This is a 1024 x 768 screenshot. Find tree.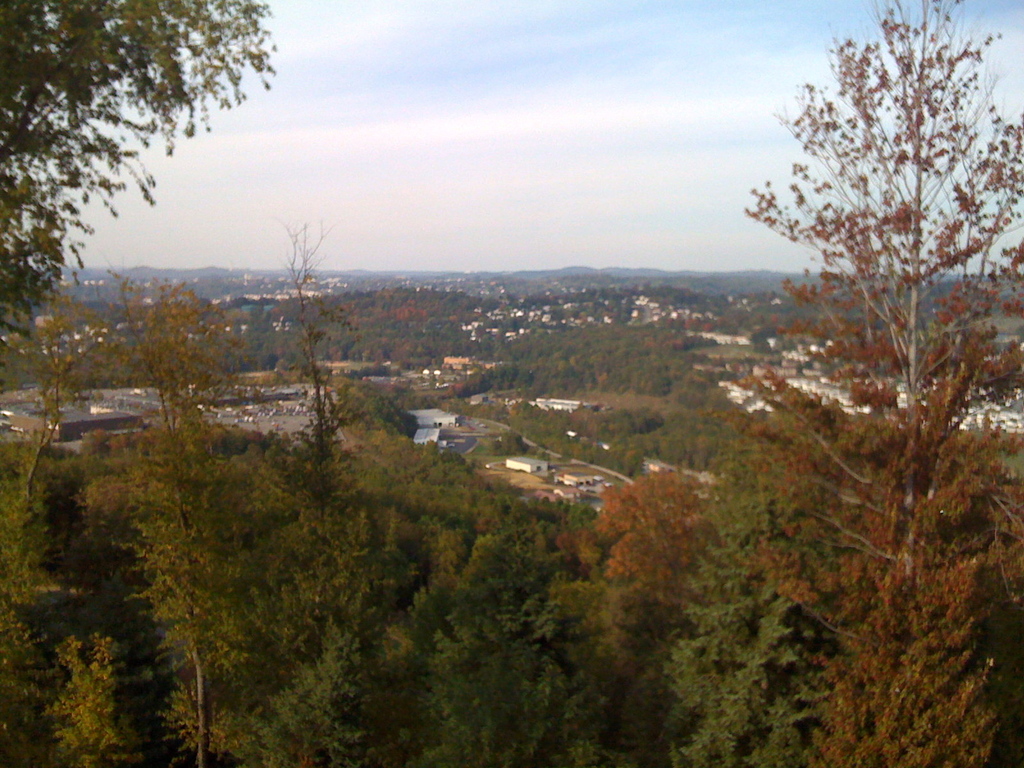
Bounding box: Rect(396, 536, 573, 767).
